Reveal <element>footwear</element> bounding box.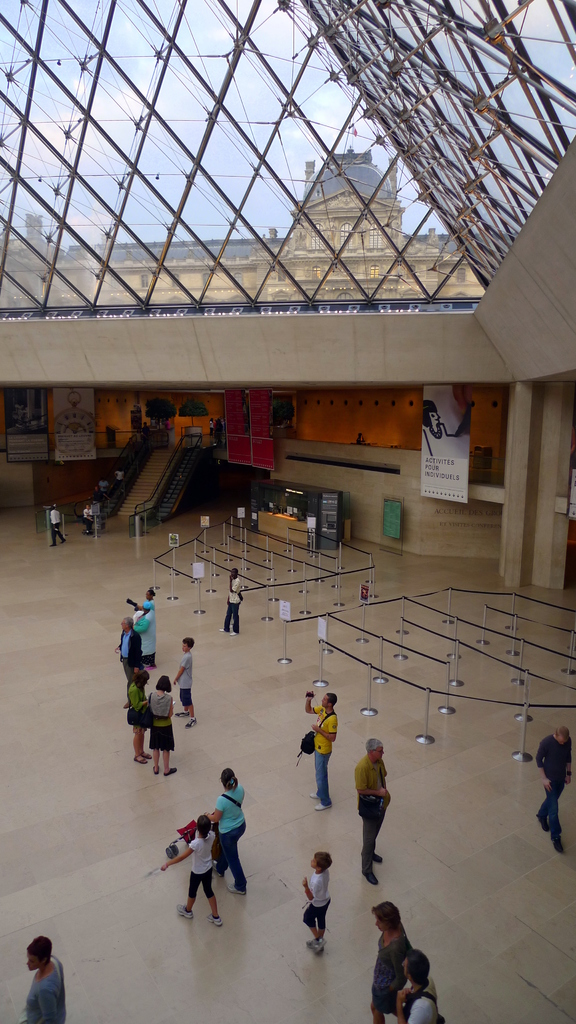
Revealed: 312, 803, 331, 808.
